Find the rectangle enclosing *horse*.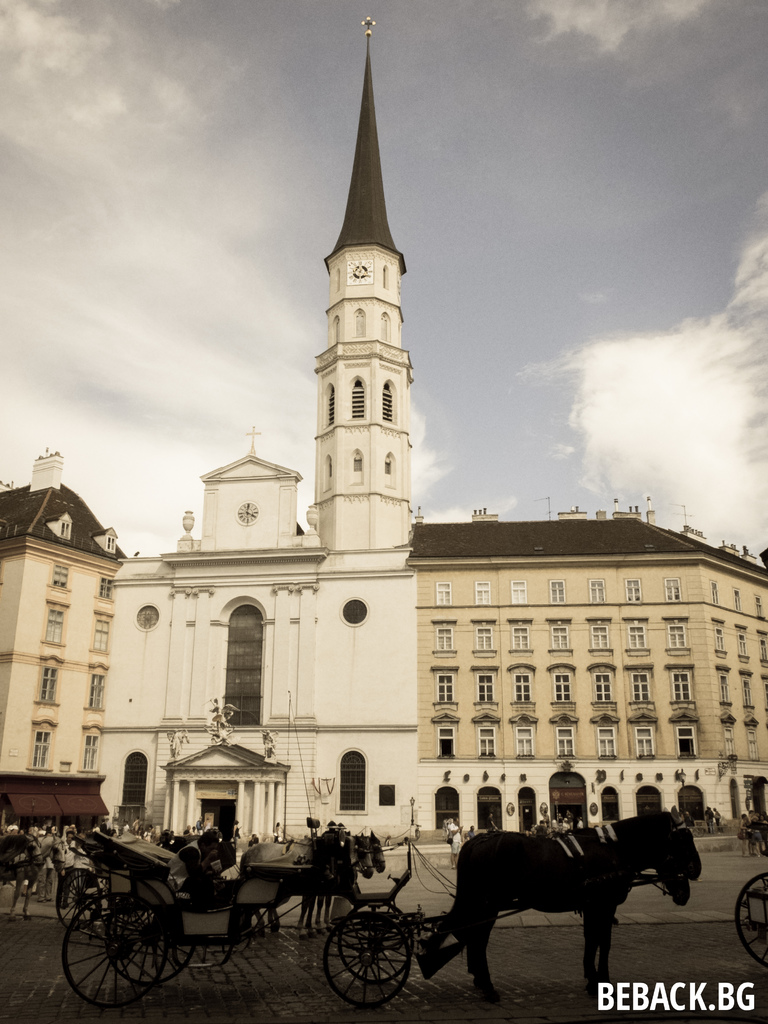
[x1=10, y1=836, x2=48, y2=925].
